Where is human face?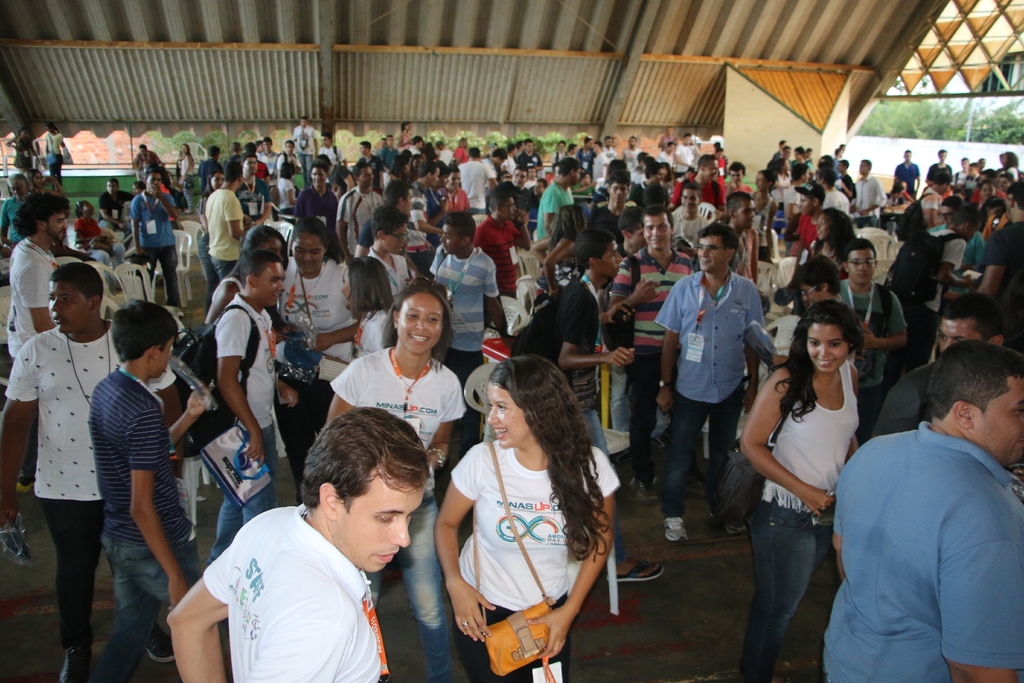
<box>436,220,456,256</box>.
